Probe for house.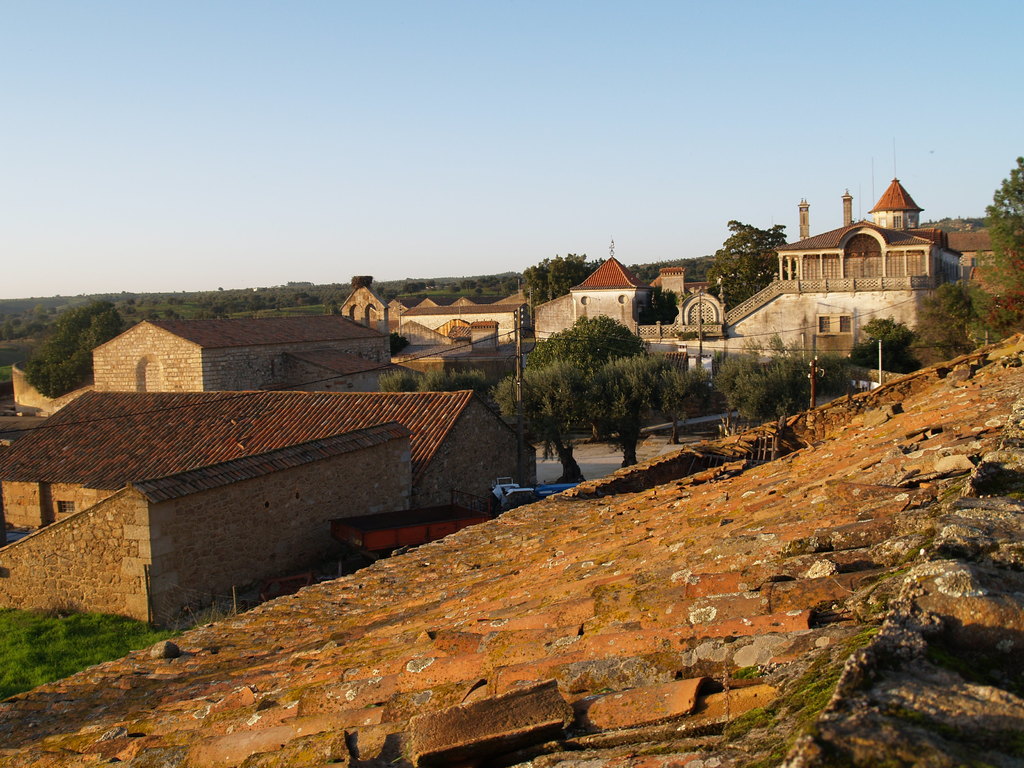
Probe result: (left=340, top=278, right=541, bottom=330).
